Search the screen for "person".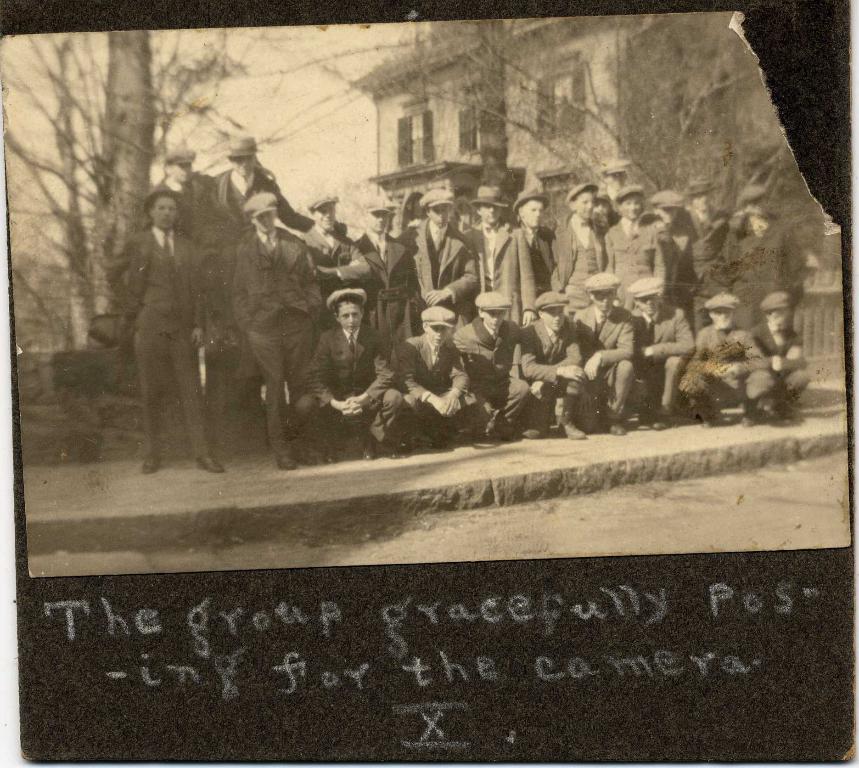
Found at 514/183/551/306.
